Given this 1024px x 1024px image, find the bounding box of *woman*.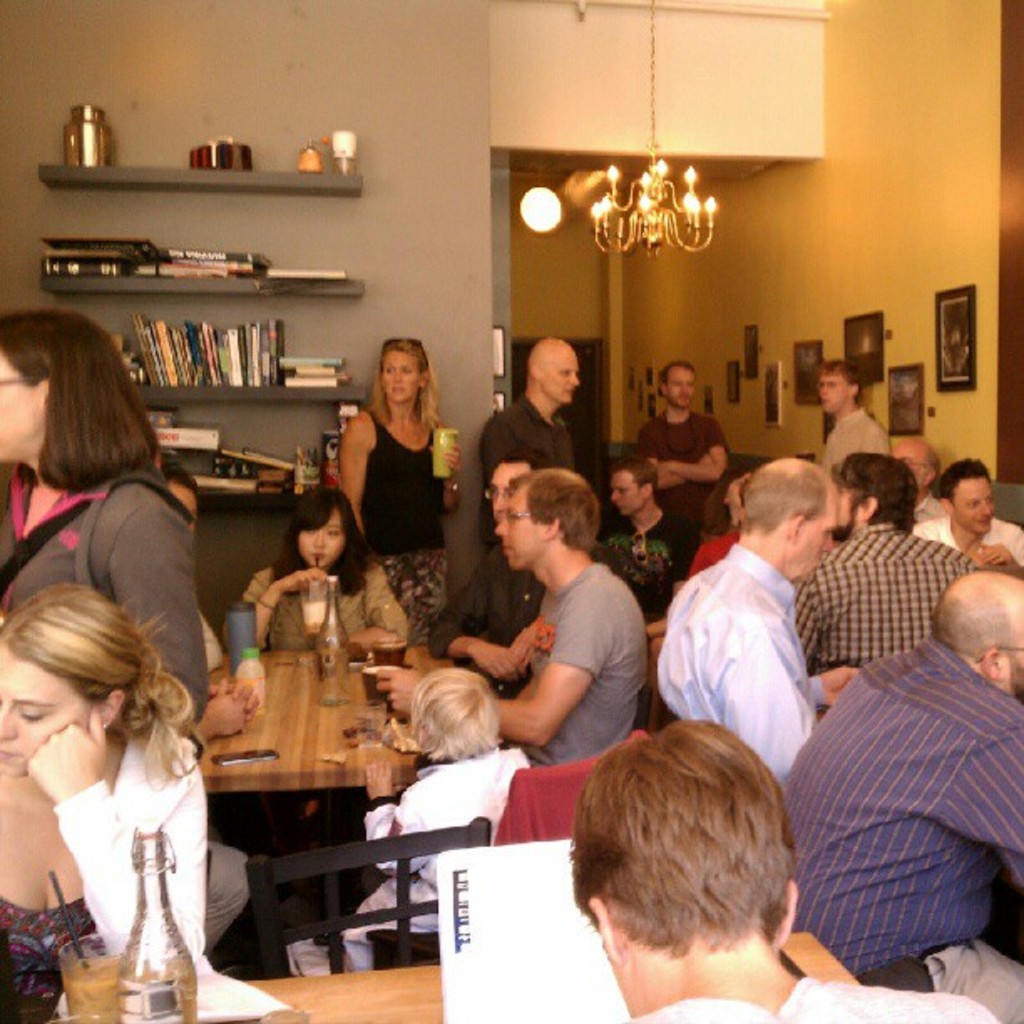
<bbox>0, 308, 202, 703</bbox>.
